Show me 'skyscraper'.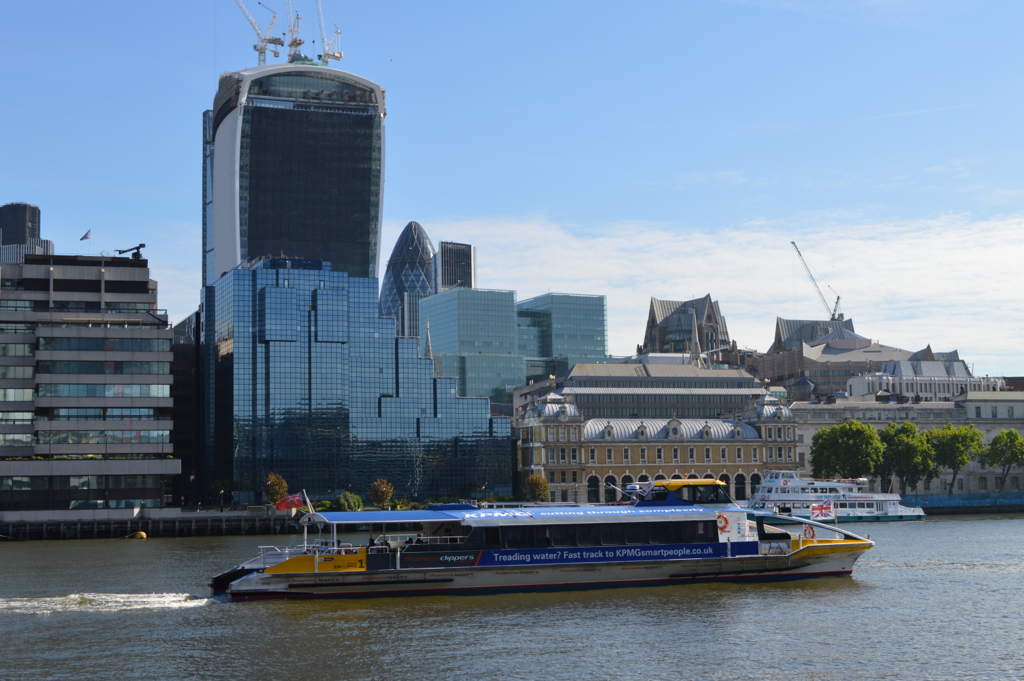
'skyscraper' is here: box(162, 12, 398, 465).
